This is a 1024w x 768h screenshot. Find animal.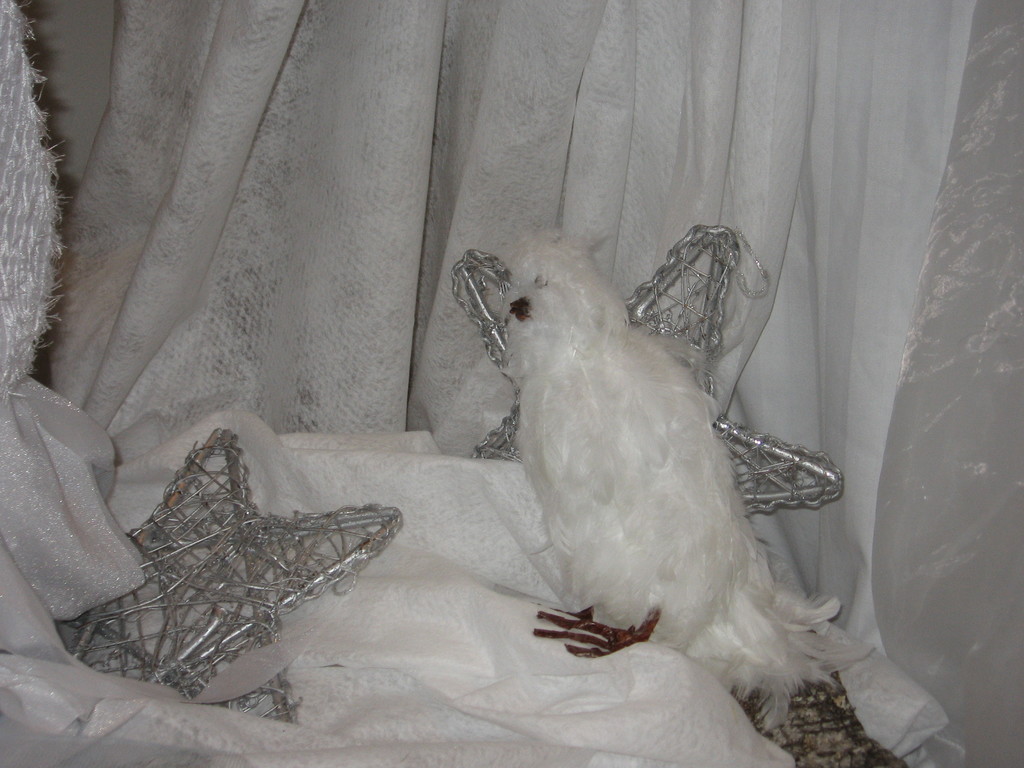
Bounding box: 495:225:886:738.
